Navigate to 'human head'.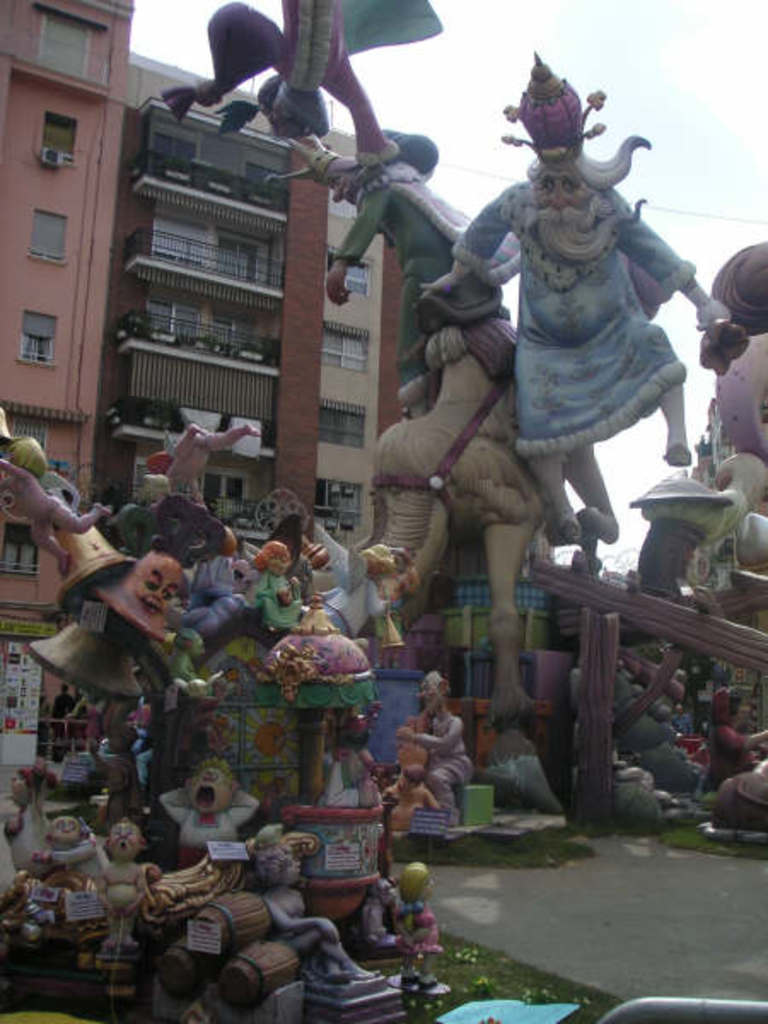
Navigation target: locate(258, 841, 304, 877).
